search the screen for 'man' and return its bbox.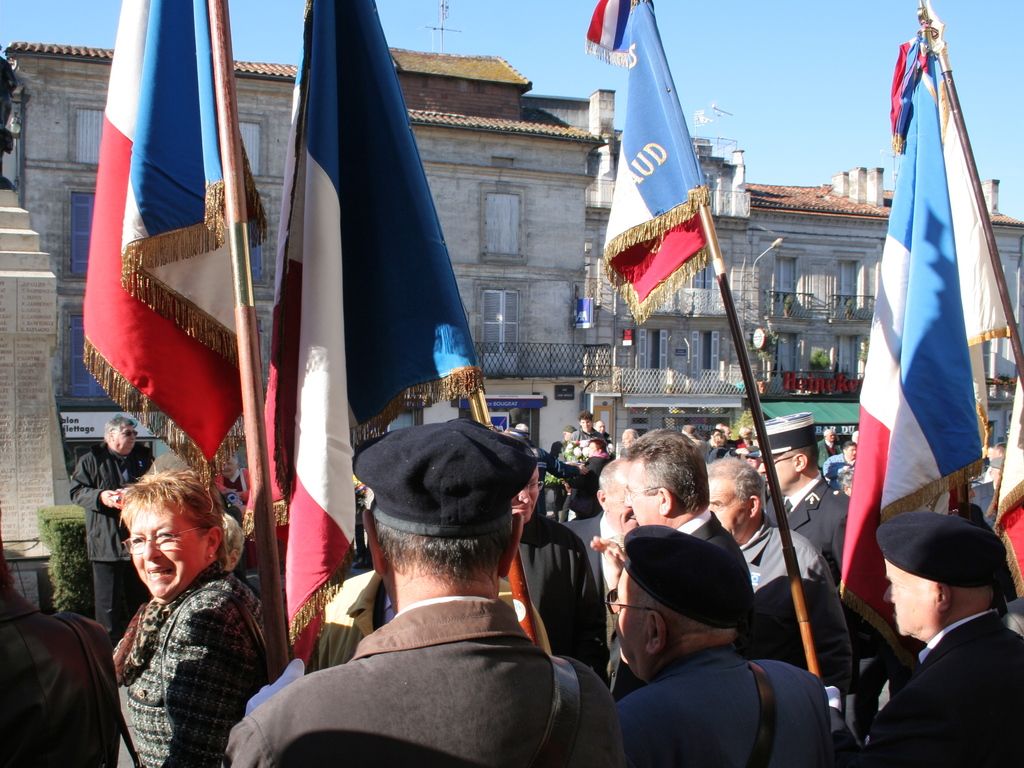
Found: (63, 416, 150, 639).
